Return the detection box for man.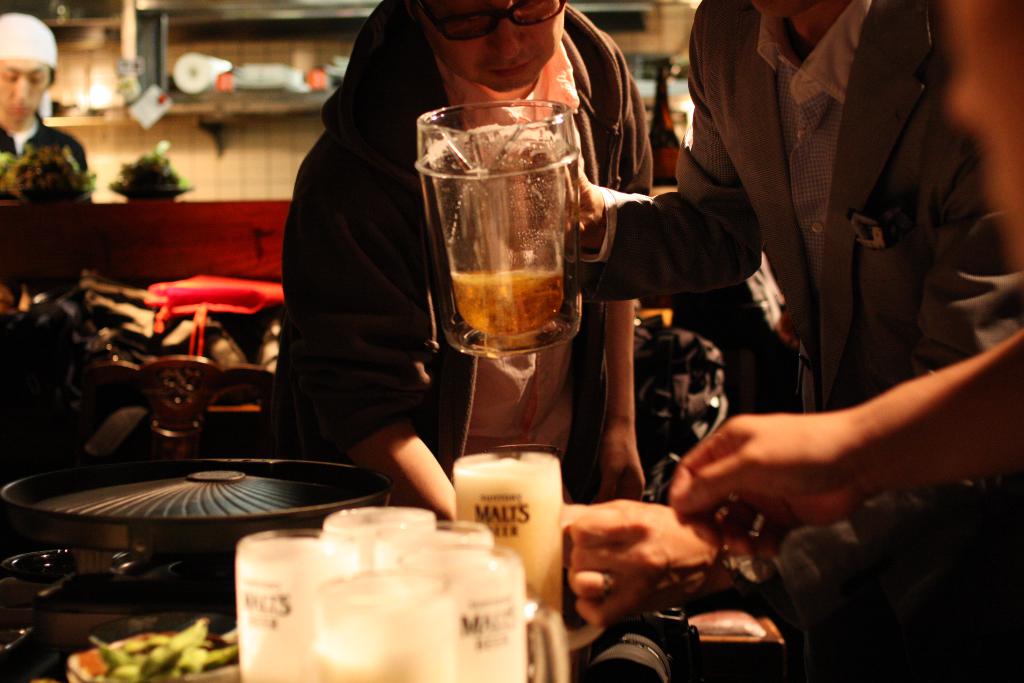
(left=568, top=0, right=1023, bottom=682).
